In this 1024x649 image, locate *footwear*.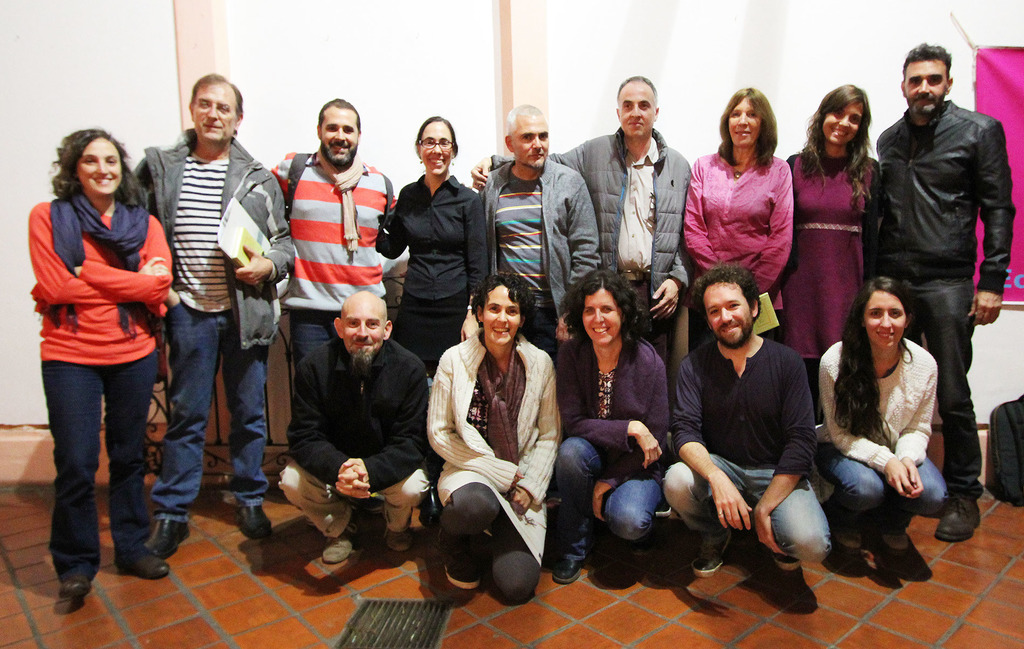
Bounding box: locate(691, 524, 741, 578).
